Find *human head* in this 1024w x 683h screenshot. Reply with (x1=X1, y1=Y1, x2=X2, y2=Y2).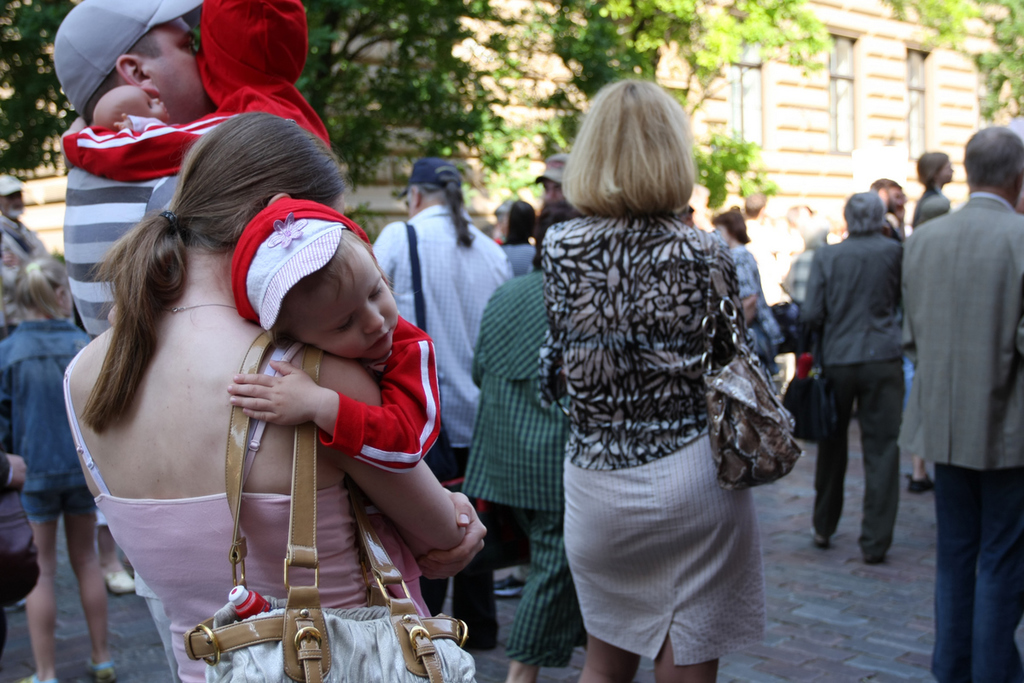
(x1=785, y1=201, x2=813, y2=229).
